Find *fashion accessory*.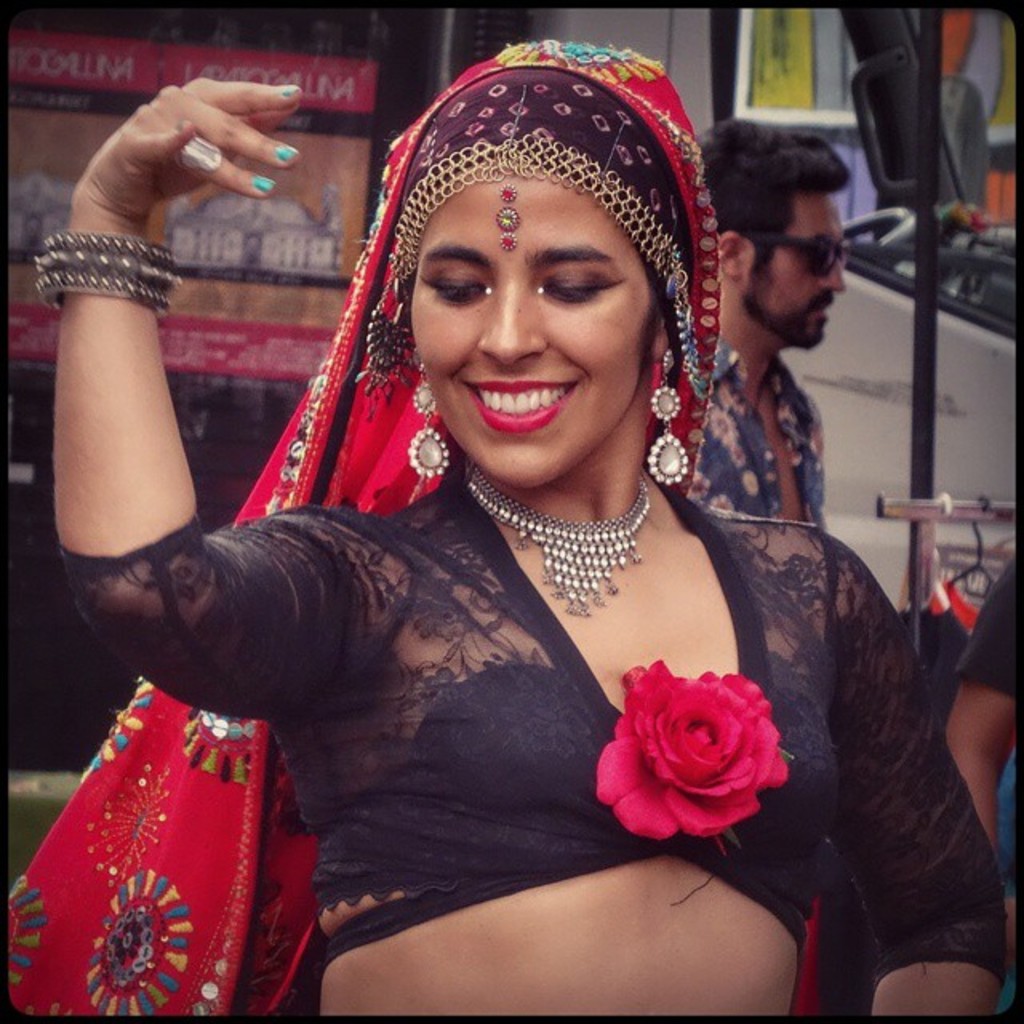
bbox=(462, 466, 656, 618).
